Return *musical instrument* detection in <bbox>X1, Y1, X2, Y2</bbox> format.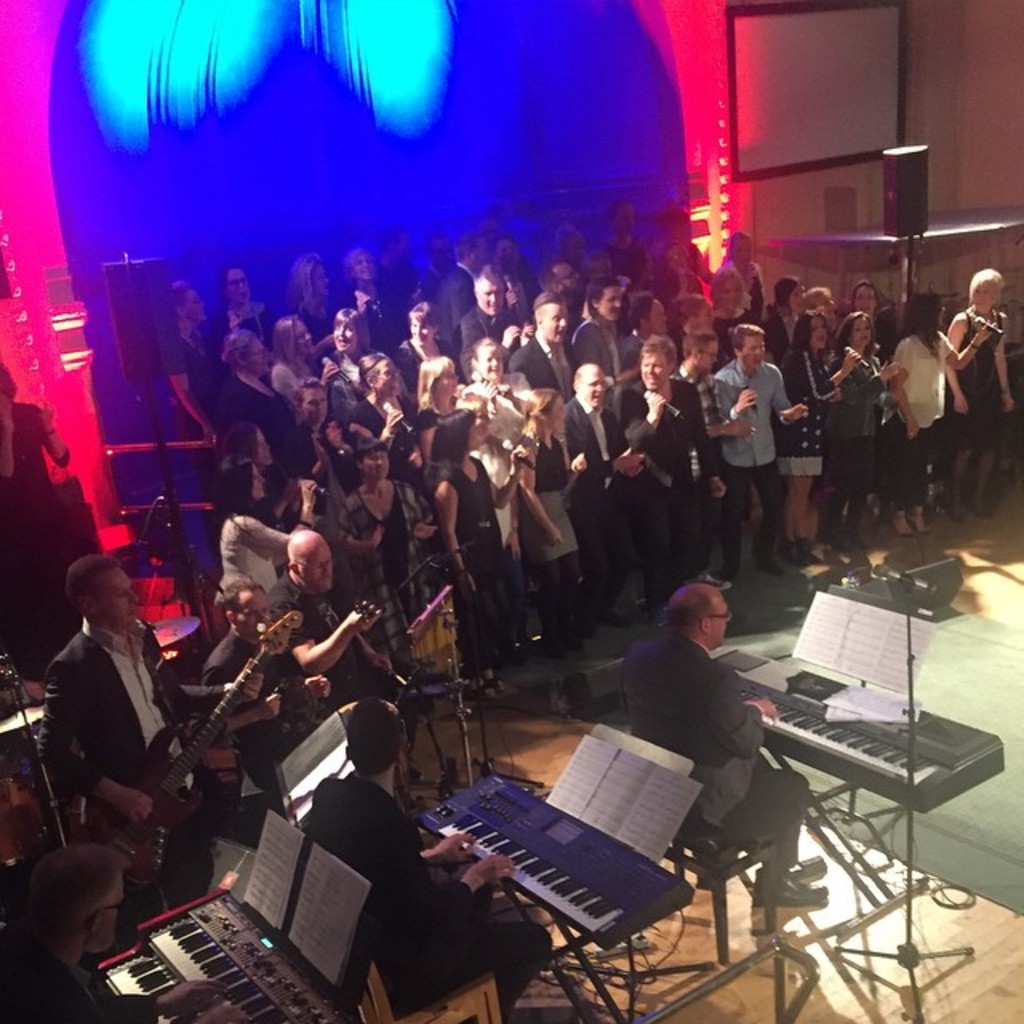
<bbox>702, 637, 1002, 818</bbox>.
